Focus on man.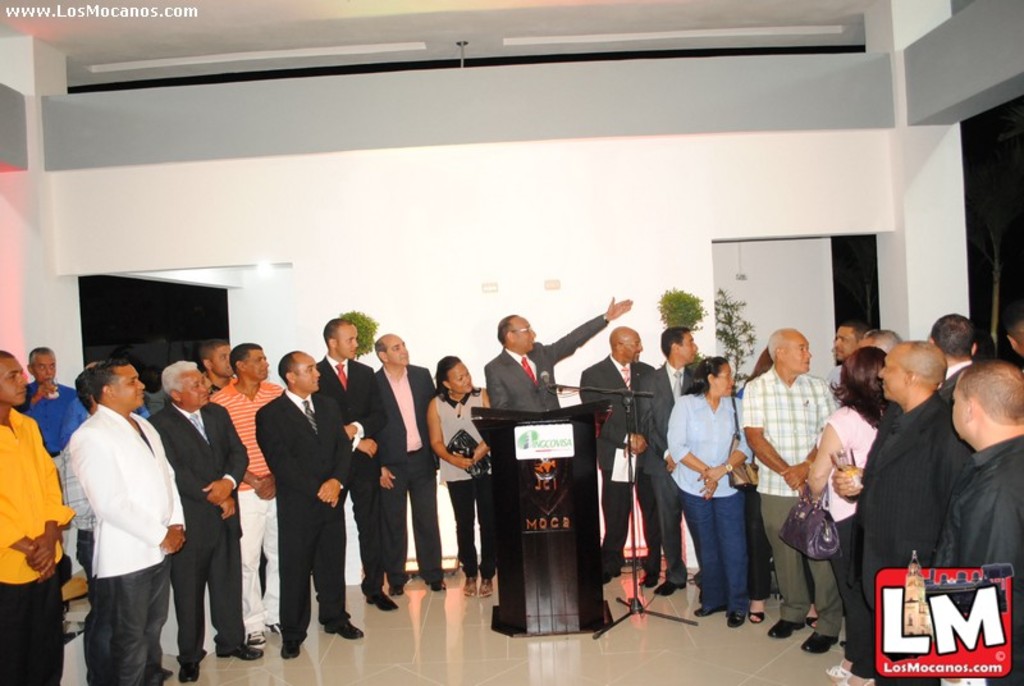
Focused at {"left": 252, "top": 346, "right": 361, "bottom": 659}.
